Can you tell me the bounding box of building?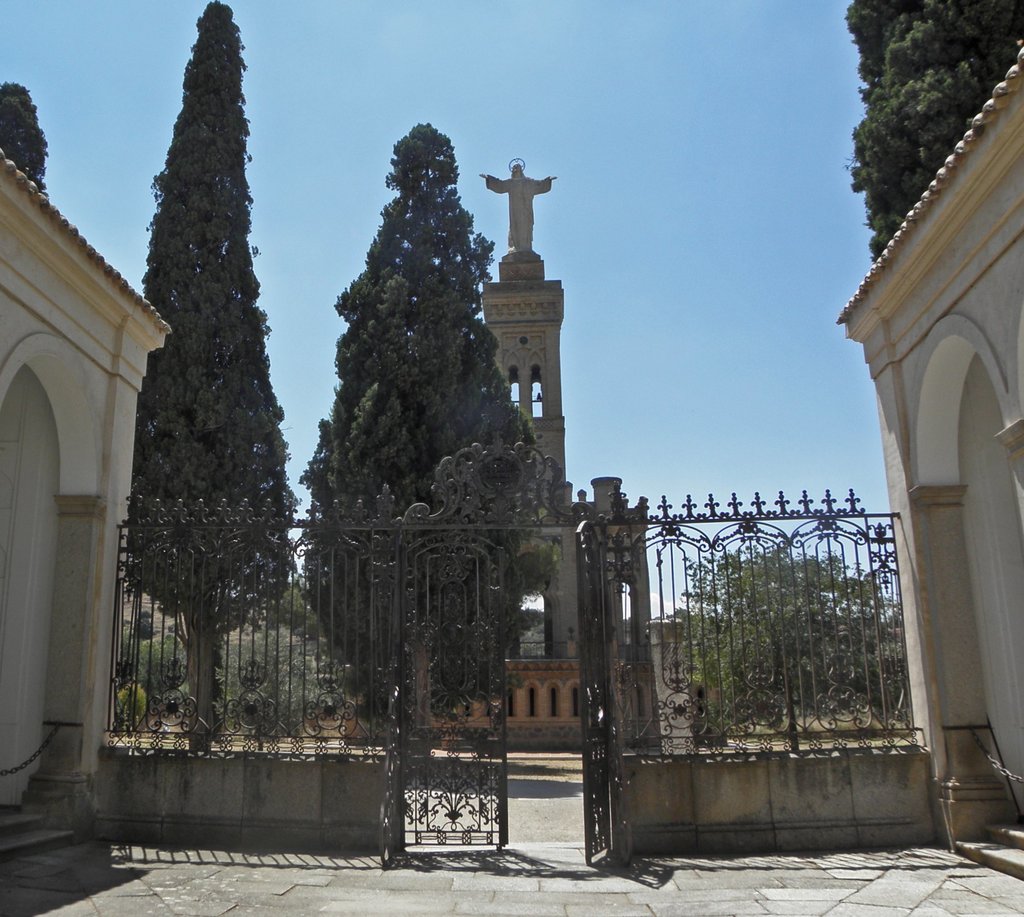
(837,39,1023,820).
